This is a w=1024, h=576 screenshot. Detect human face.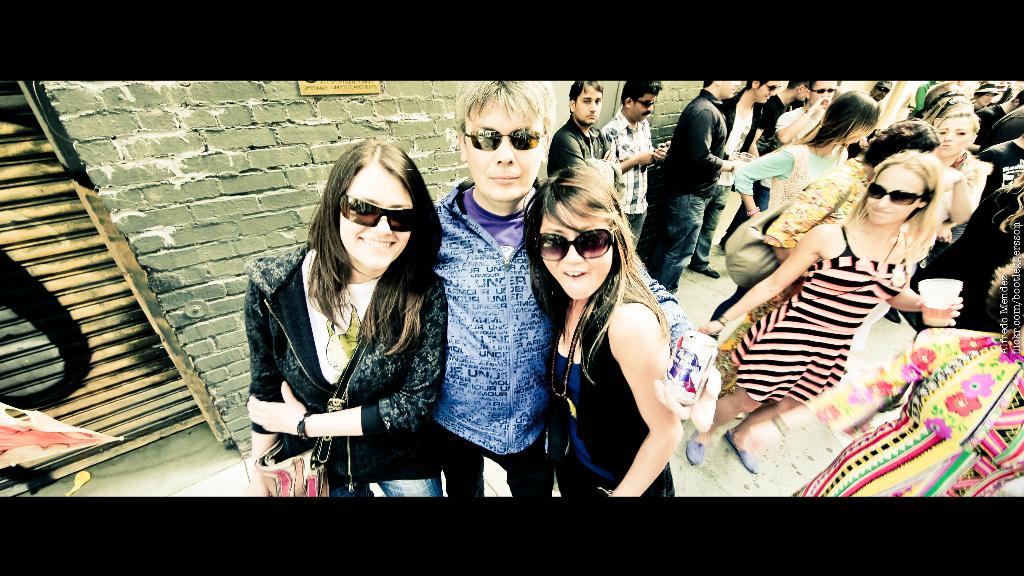
locate(334, 161, 409, 267).
